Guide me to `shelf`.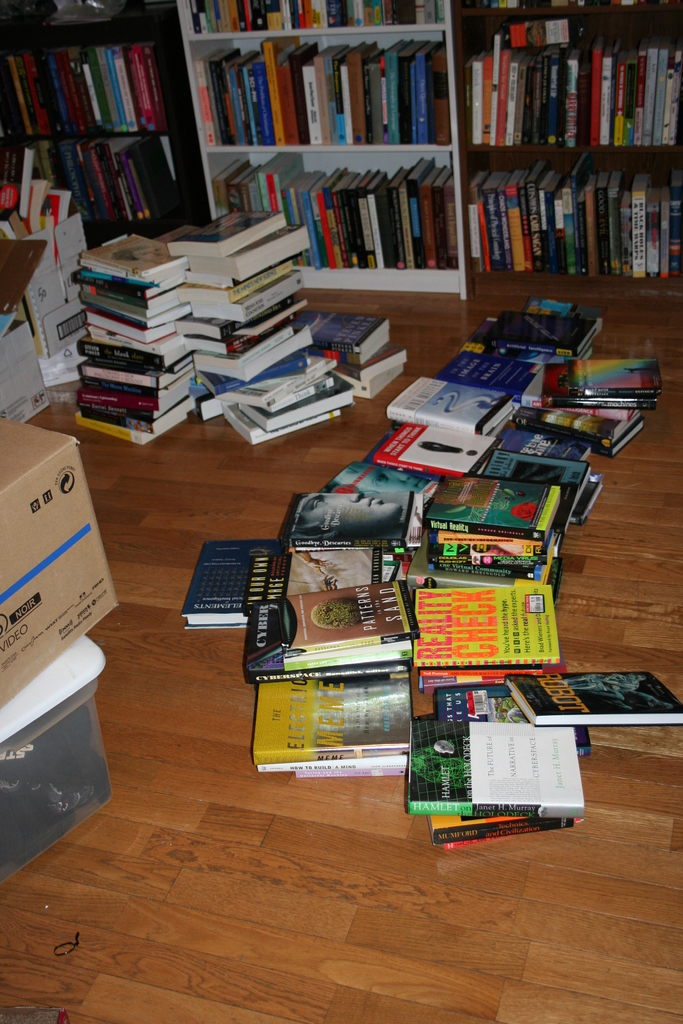
Guidance: BBox(0, 40, 181, 141).
